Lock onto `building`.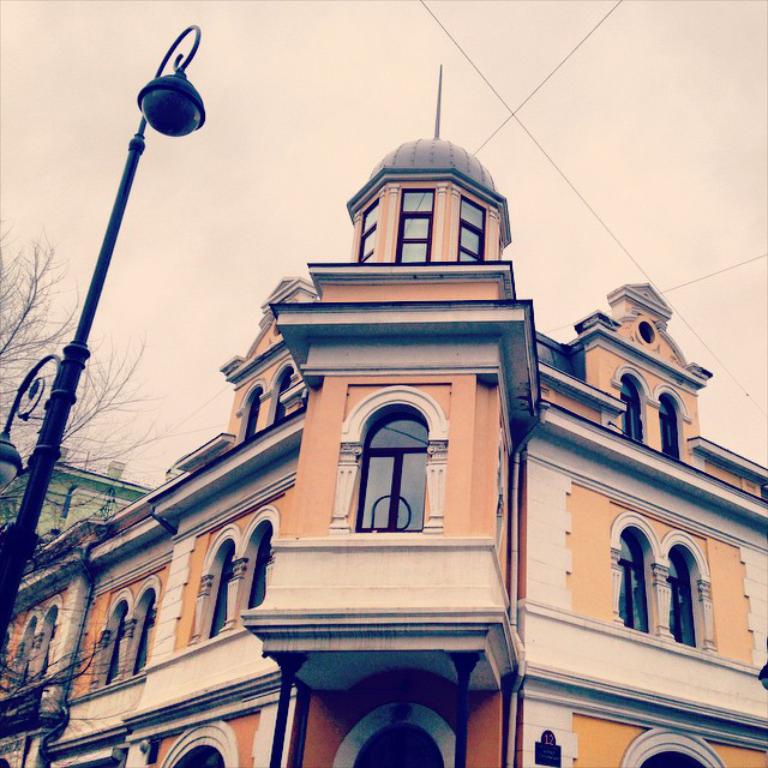
Locked: [left=0, top=449, right=160, bottom=566].
